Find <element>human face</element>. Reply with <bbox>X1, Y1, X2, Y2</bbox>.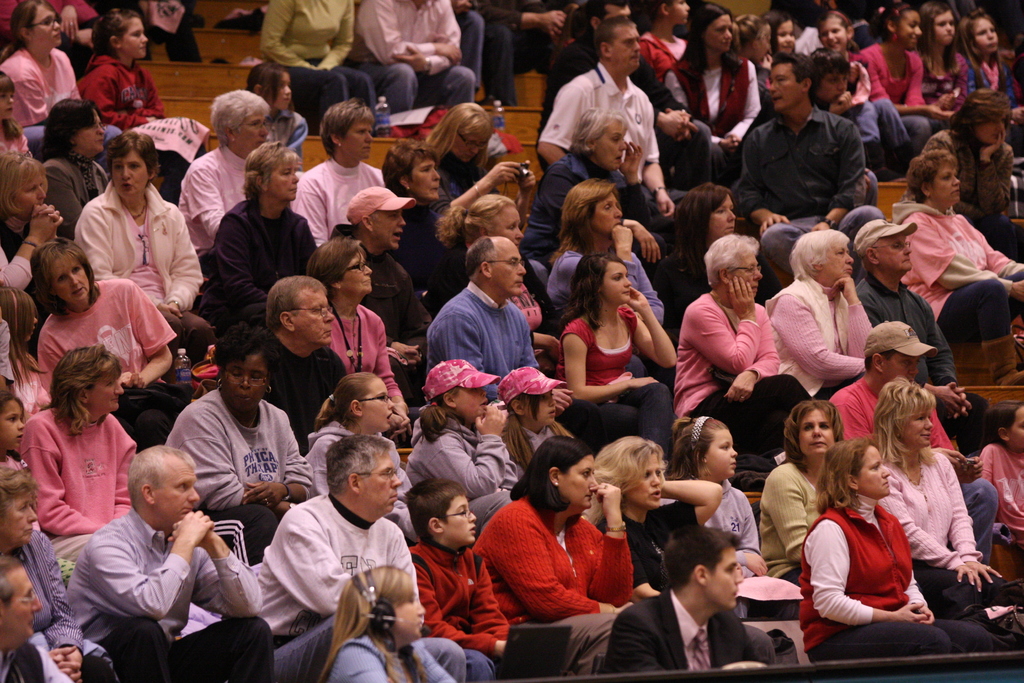
<bbox>487, 208, 524, 248</bbox>.
